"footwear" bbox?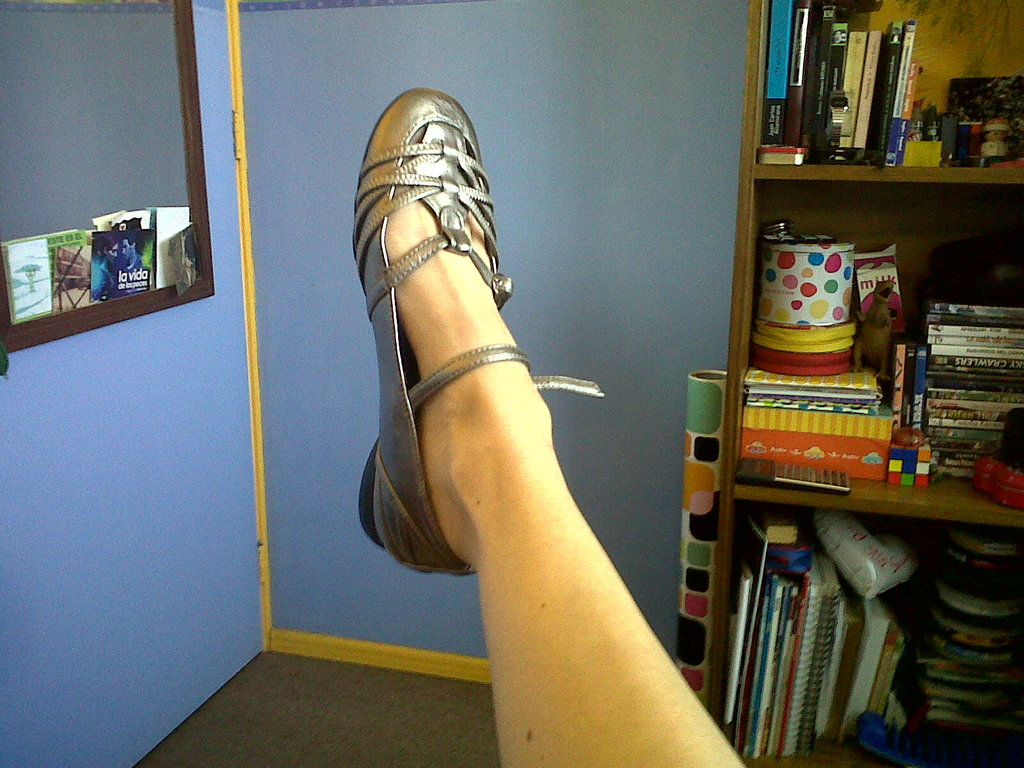
358,83,612,579
